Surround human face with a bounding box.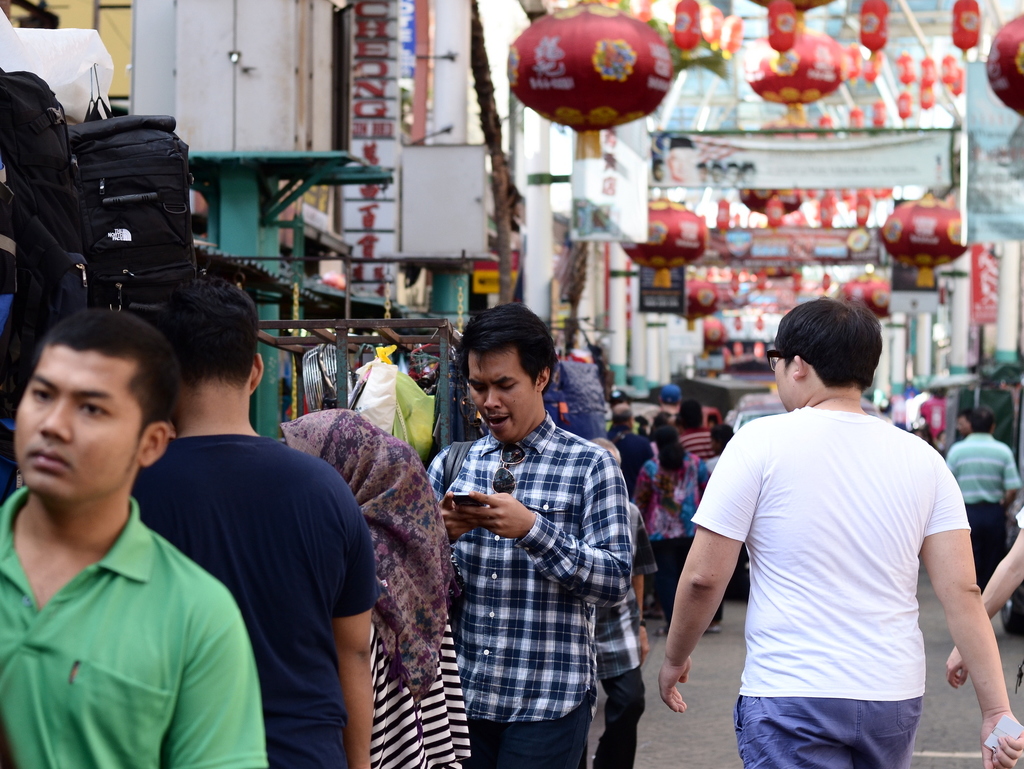
[778, 353, 793, 409].
